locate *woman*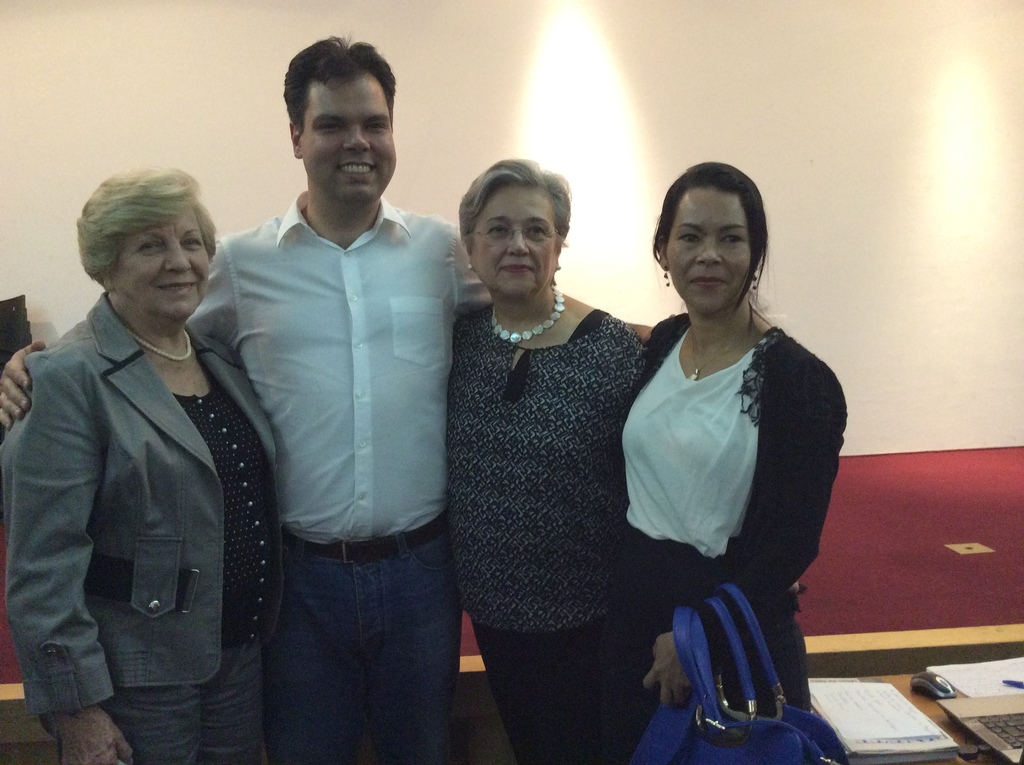
x1=0, y1=168, x2=282, y2=764
